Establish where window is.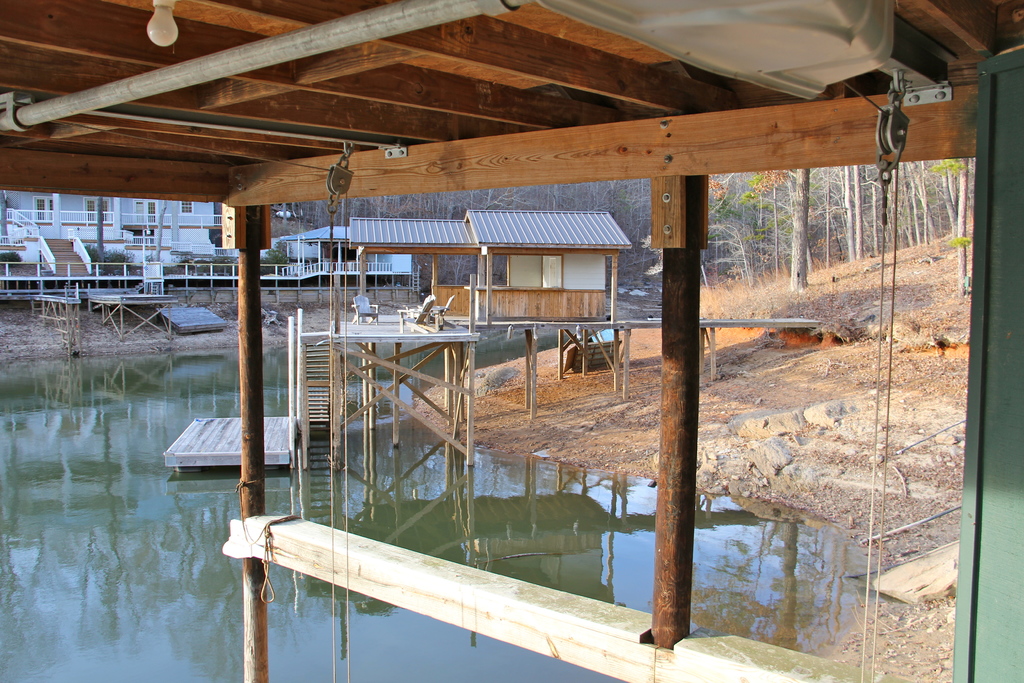
Established at [left=146, top=203, right=156, bottom=227].
